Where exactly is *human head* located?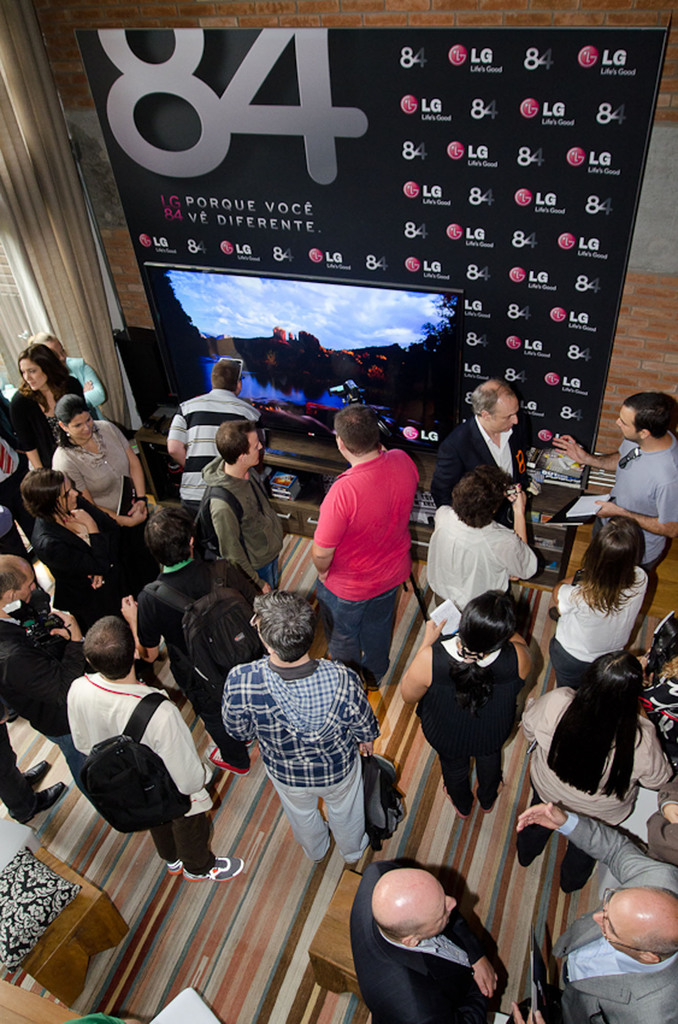
Its bounding box is detection(84, 616, 134, 683).
